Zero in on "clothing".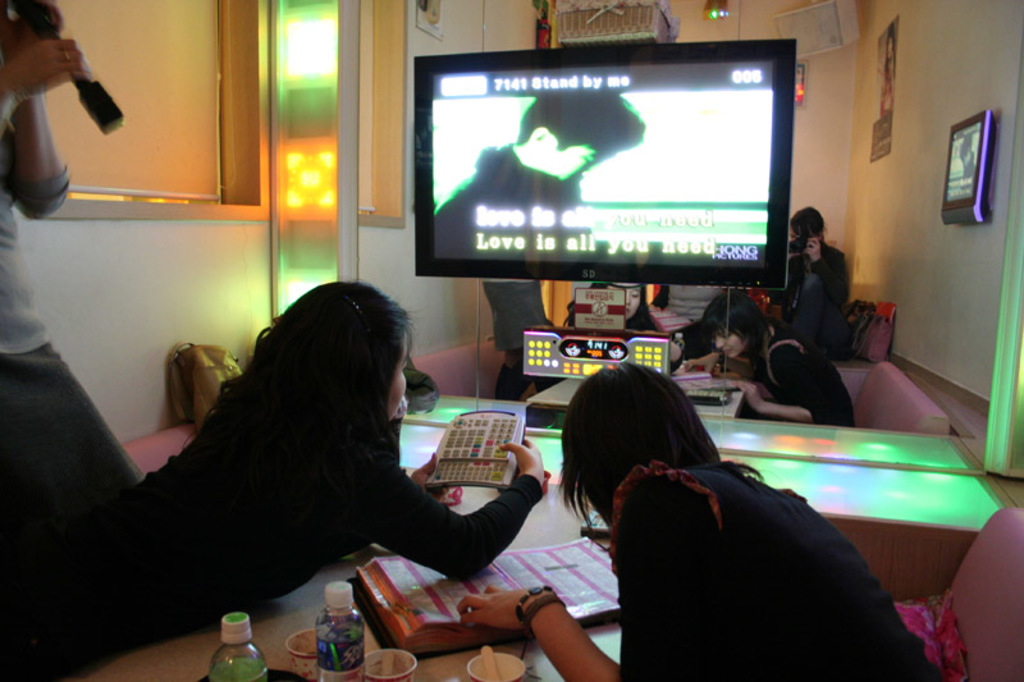
Zeroed in: pyautogui.locateOnScreen(763, 239, 854, 334).
